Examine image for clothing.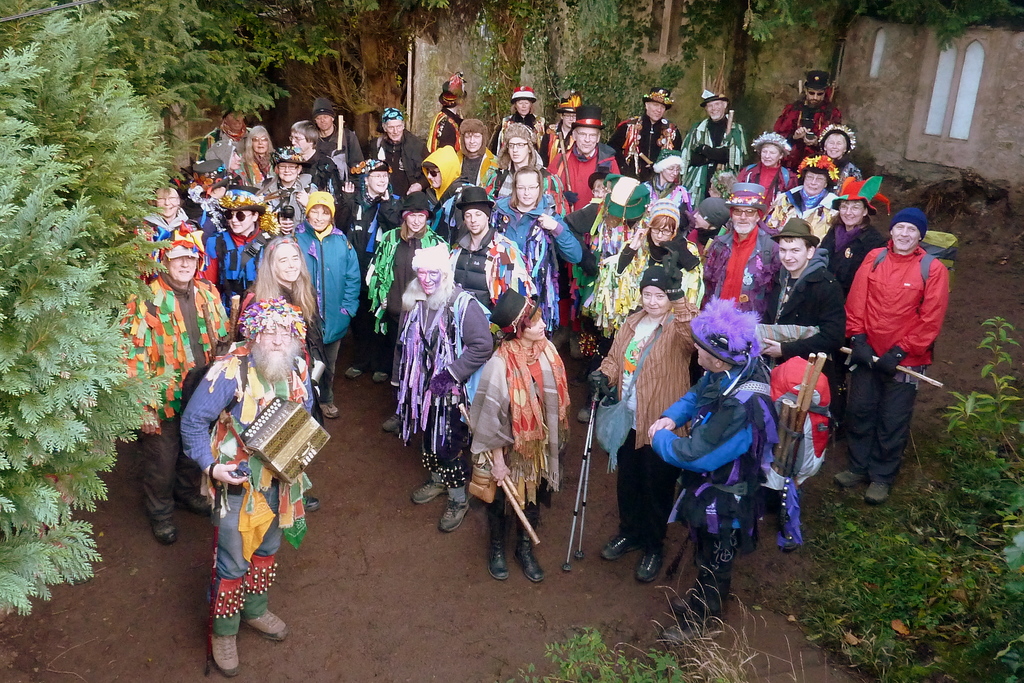
Examination result: (120, 100, 948, 636).
